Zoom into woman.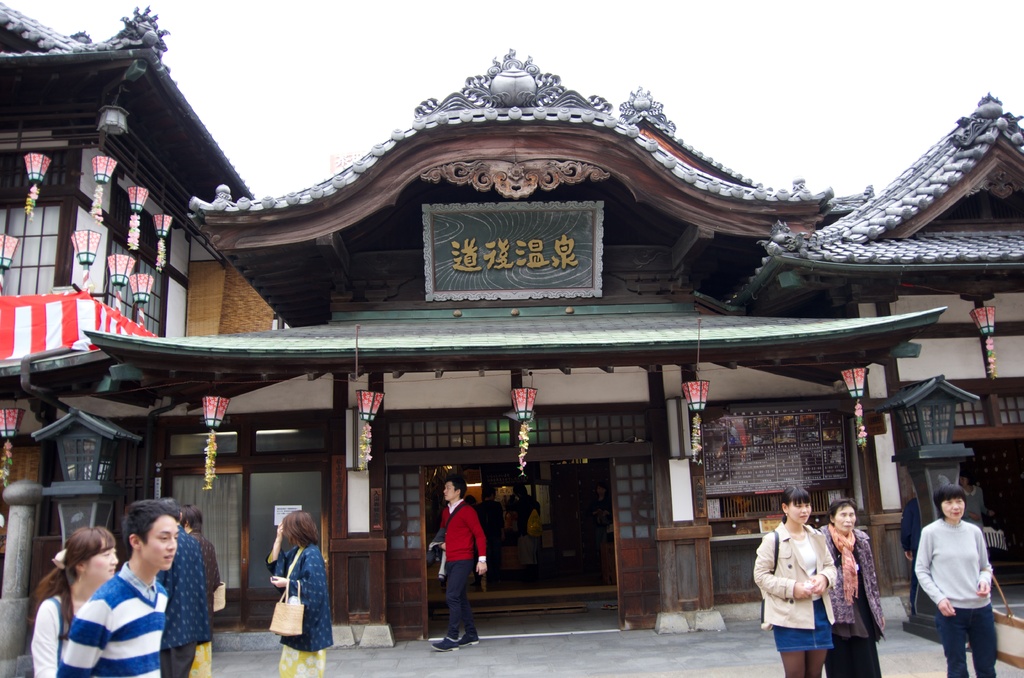
Zoom target: <box>752,482,834,677</box>.
